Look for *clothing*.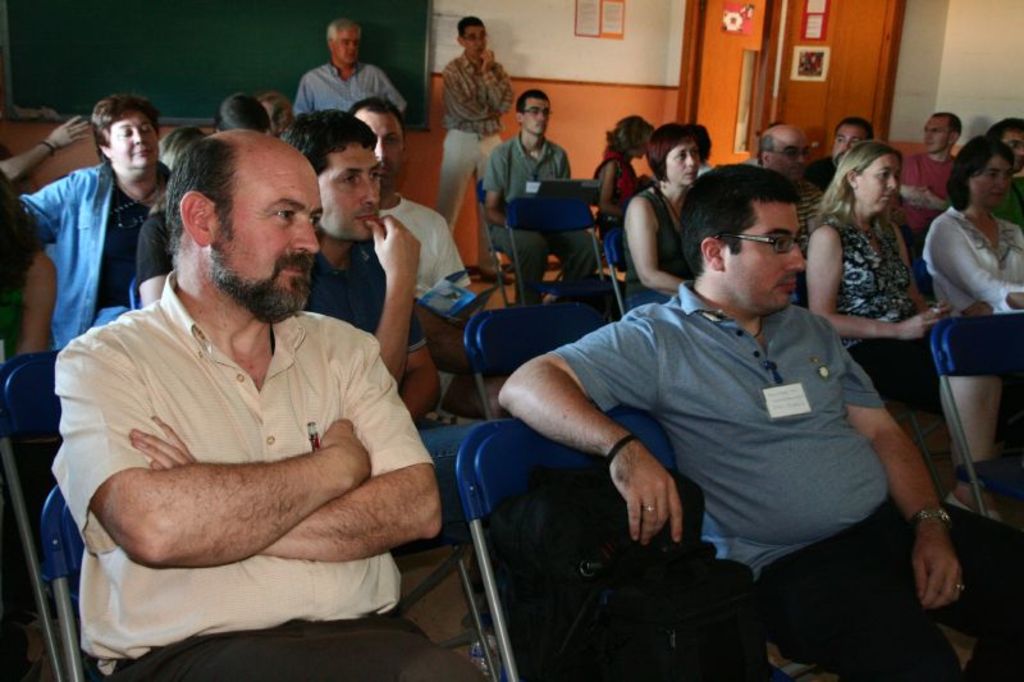
Found: (788,183,823,308).
